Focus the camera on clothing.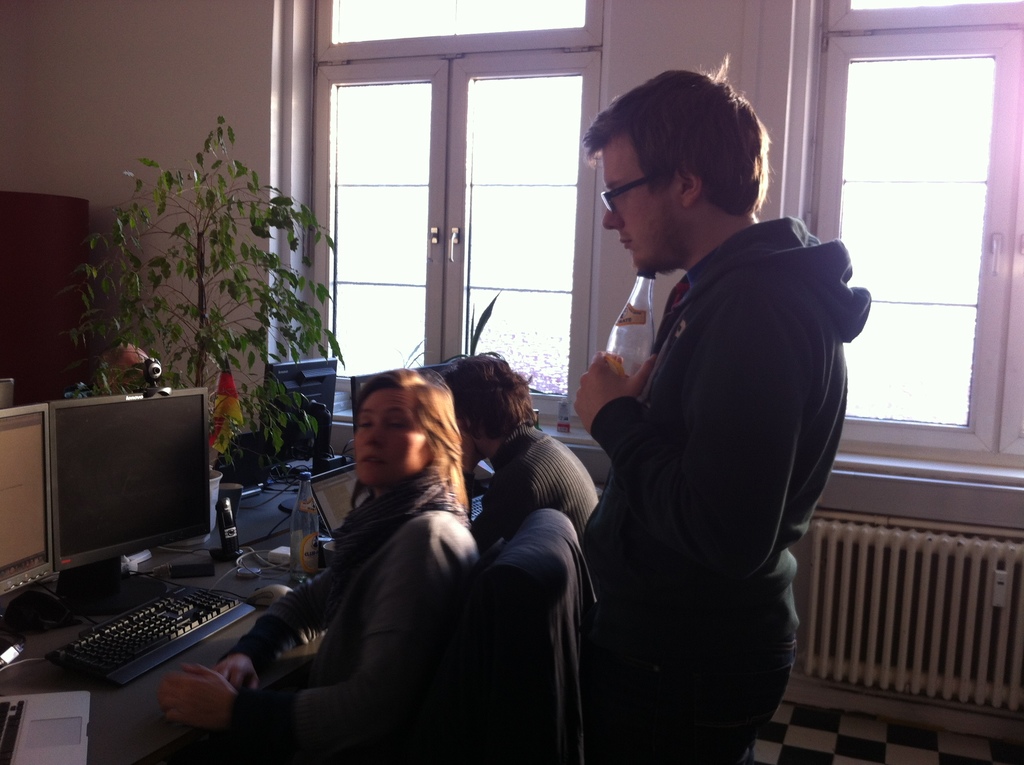
Focus region: box(257, 506, 483, 748).
